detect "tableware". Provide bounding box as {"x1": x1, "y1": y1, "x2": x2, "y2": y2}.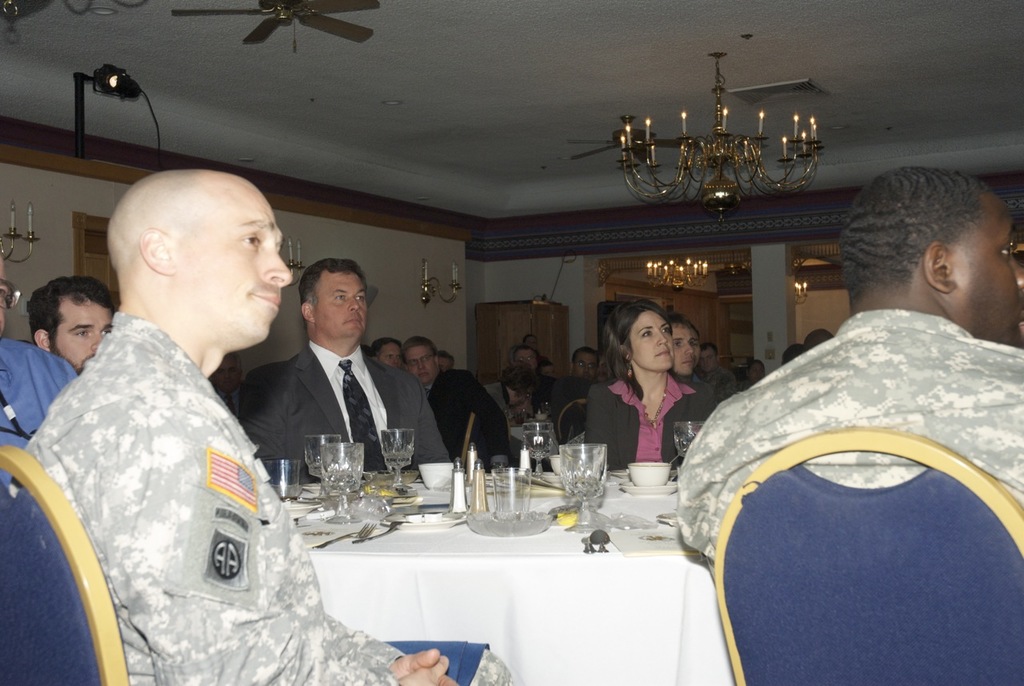
{"x1": 519, "y1": 416, "x2": 554, "y2": 451}.
